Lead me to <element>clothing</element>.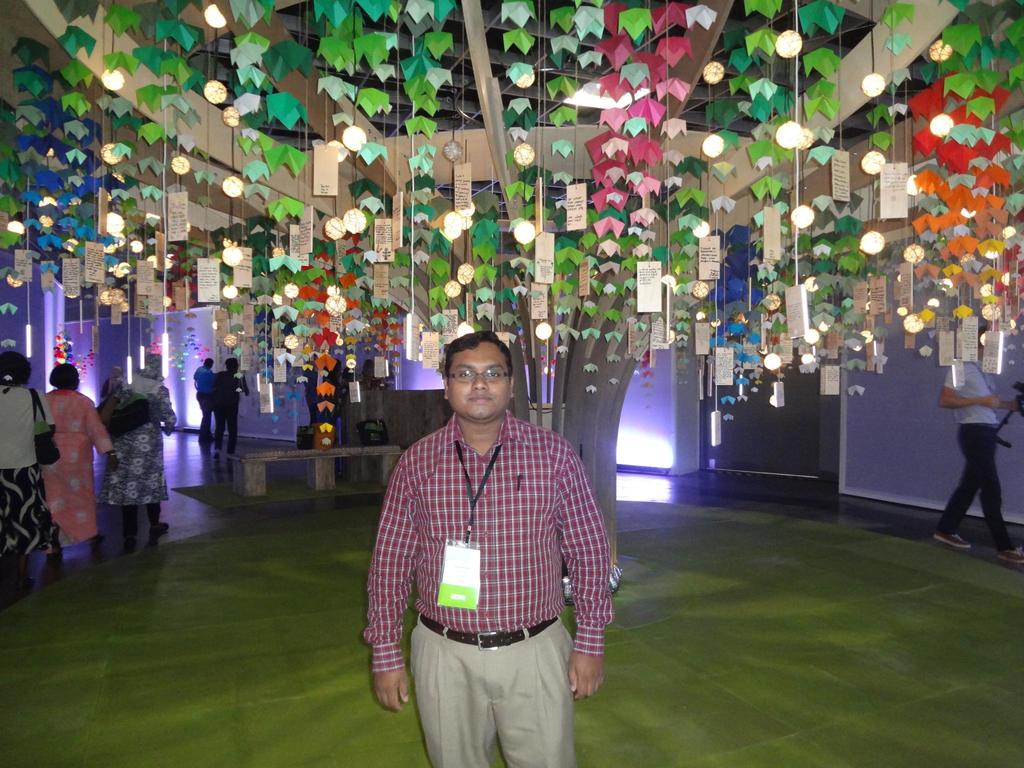
Lead to <bbox>369, 381, 617, 746</bbox>.
